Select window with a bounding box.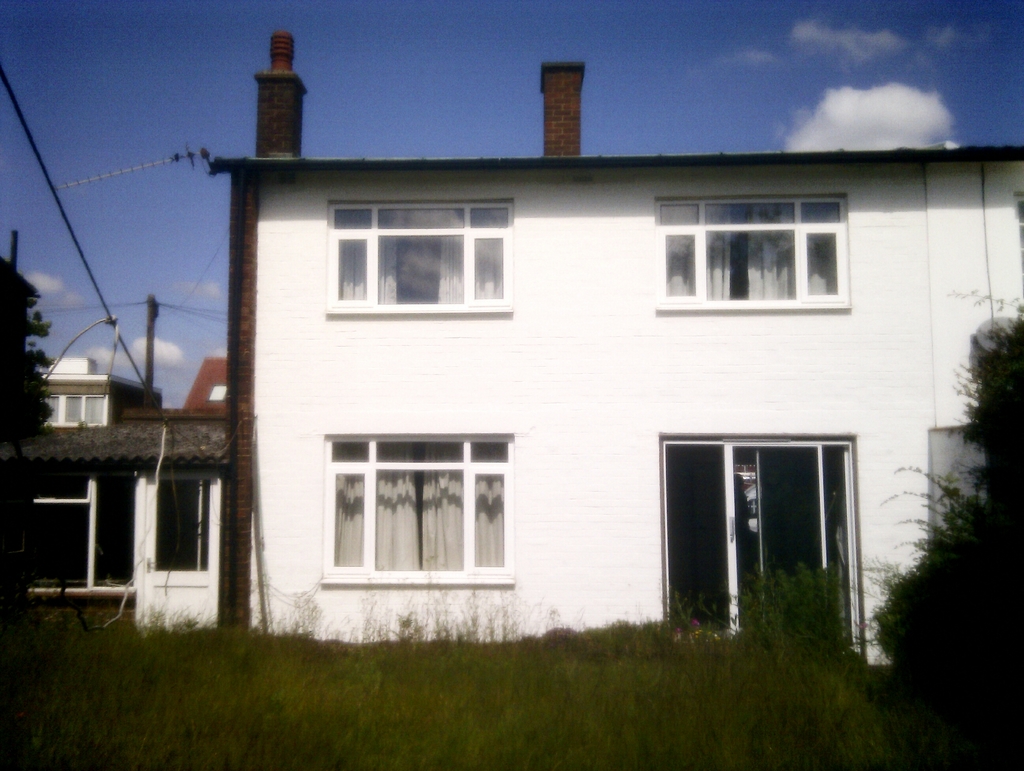
locate(150, 463, 214, 579).
